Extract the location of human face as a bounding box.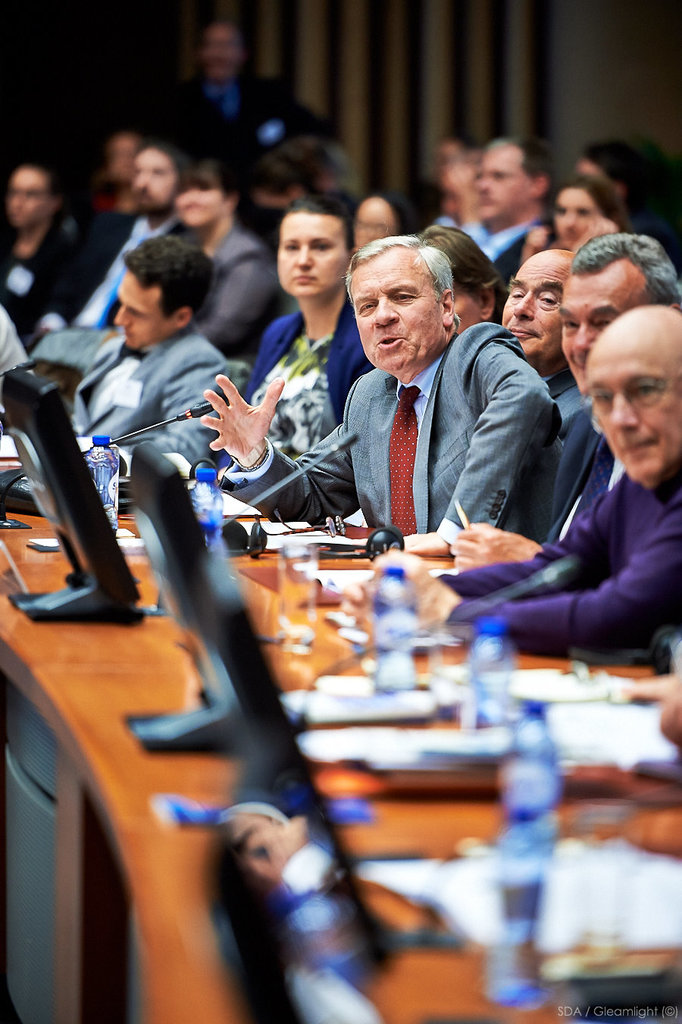
(472,144,521,219).
